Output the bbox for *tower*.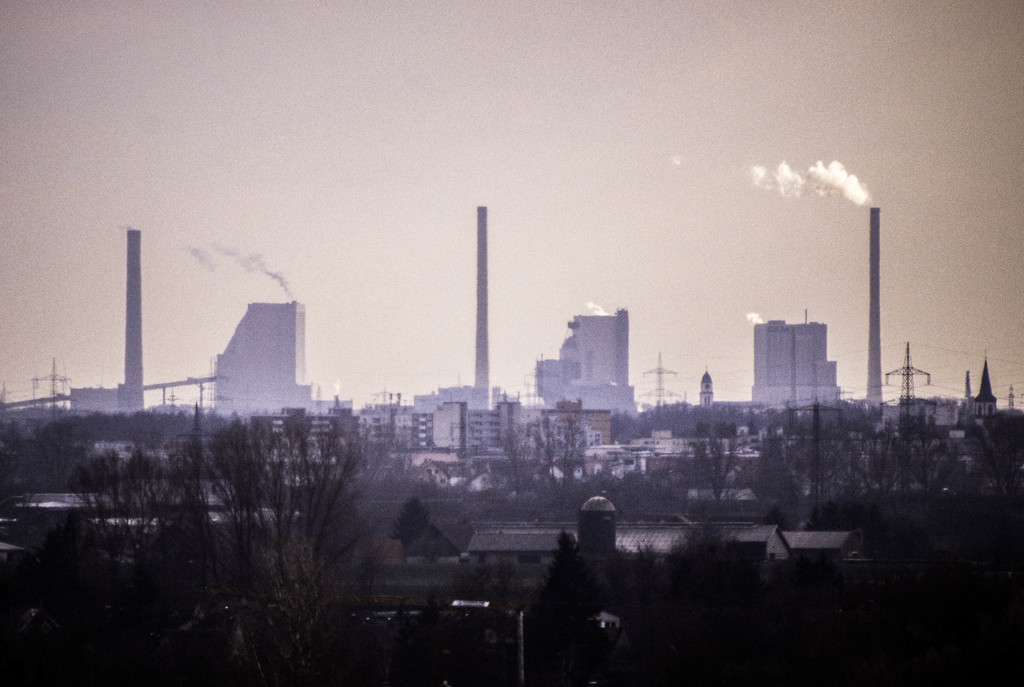
<region>209, 304, 314, 407</region>.
